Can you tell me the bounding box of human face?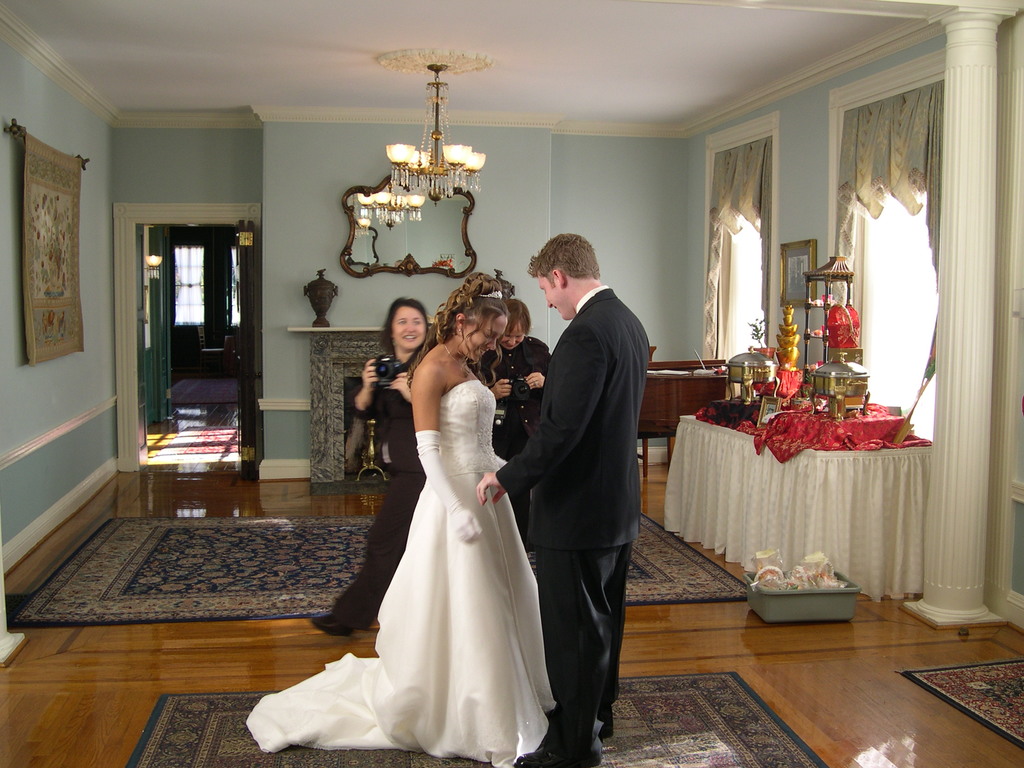
x1=538 y1=273 x2=576 y2=319.
